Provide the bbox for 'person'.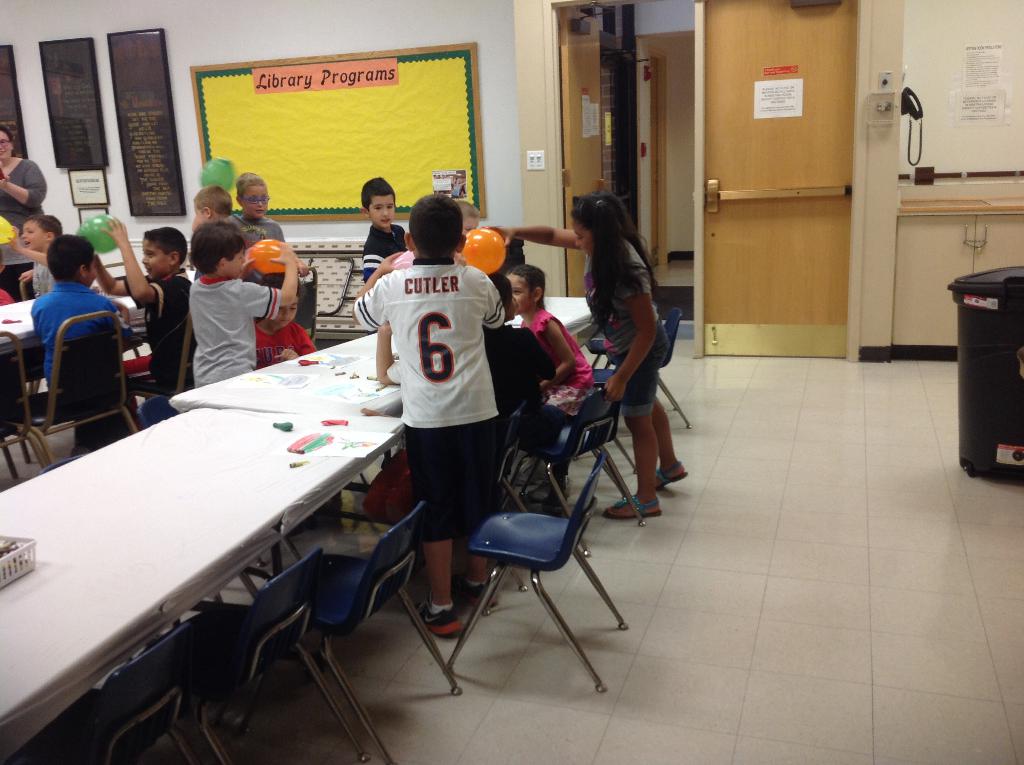
bbox=[30, 232, 127, 435].
